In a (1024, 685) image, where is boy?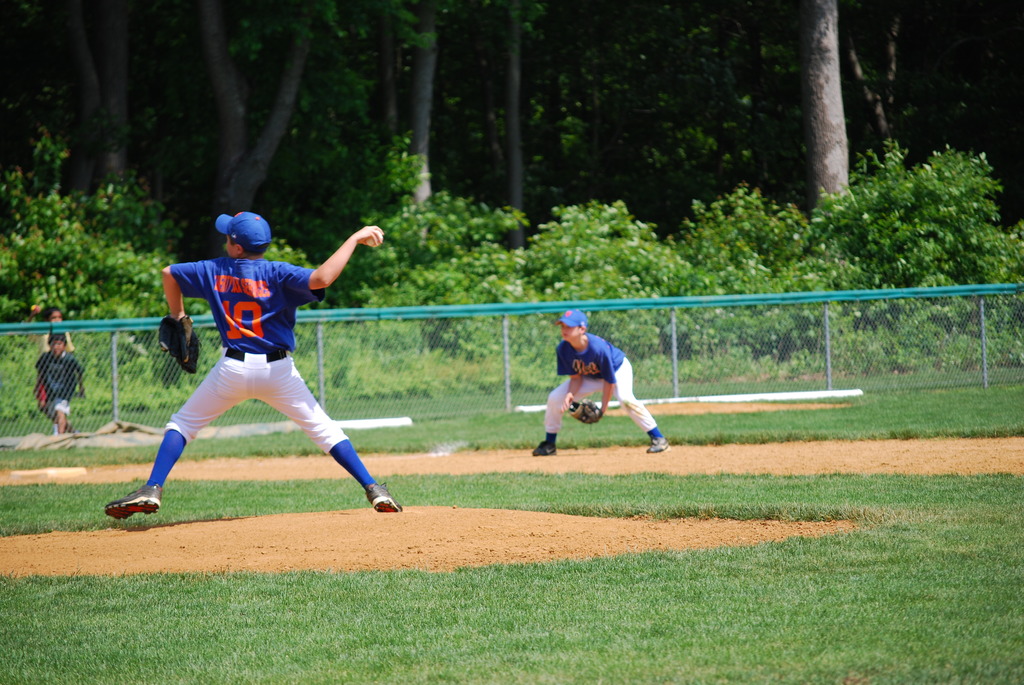
bbox=[35, 334, 88, 437].
